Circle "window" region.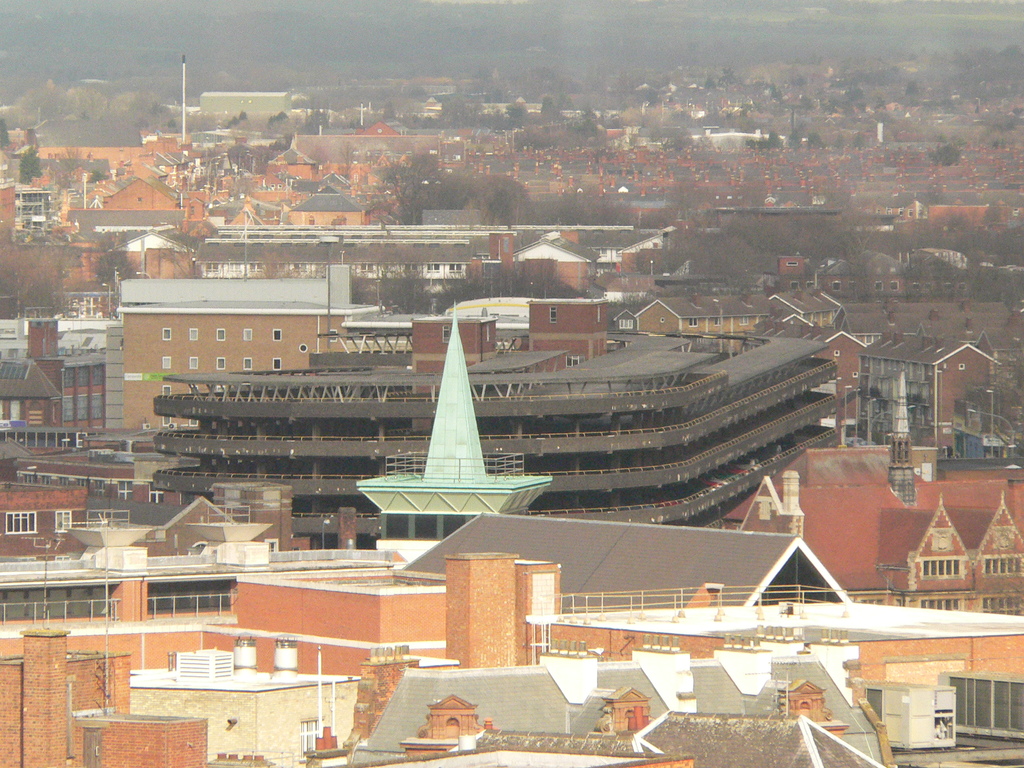
Region: {"left": 191, "top": 328, "right": 196, "bottom": 340}.
